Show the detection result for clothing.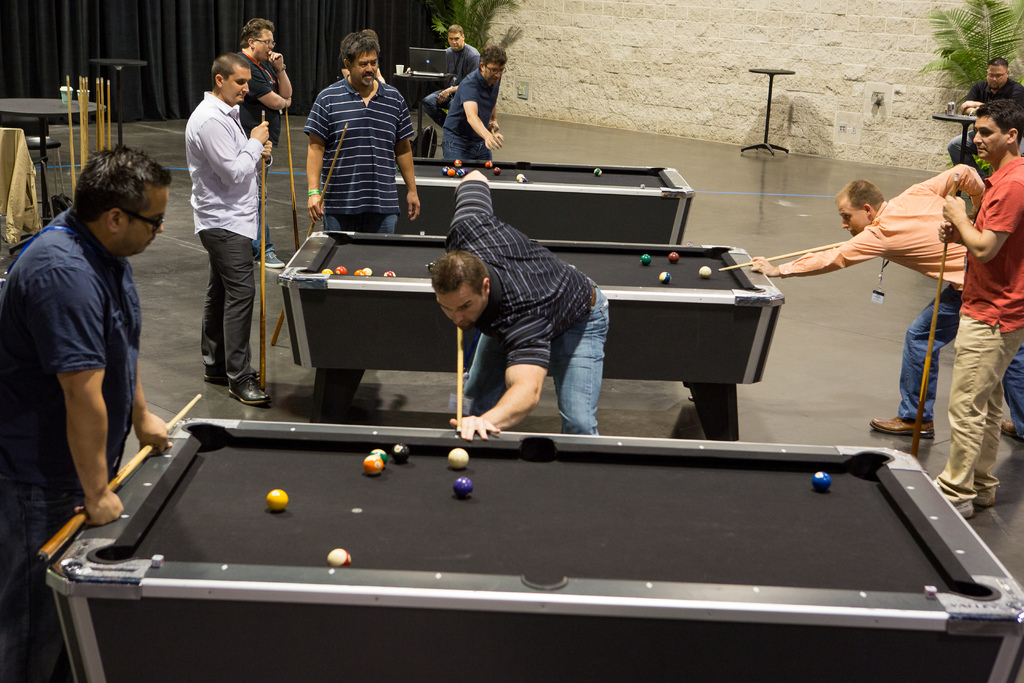
<region>778, 167, 1023, 452</region>.
